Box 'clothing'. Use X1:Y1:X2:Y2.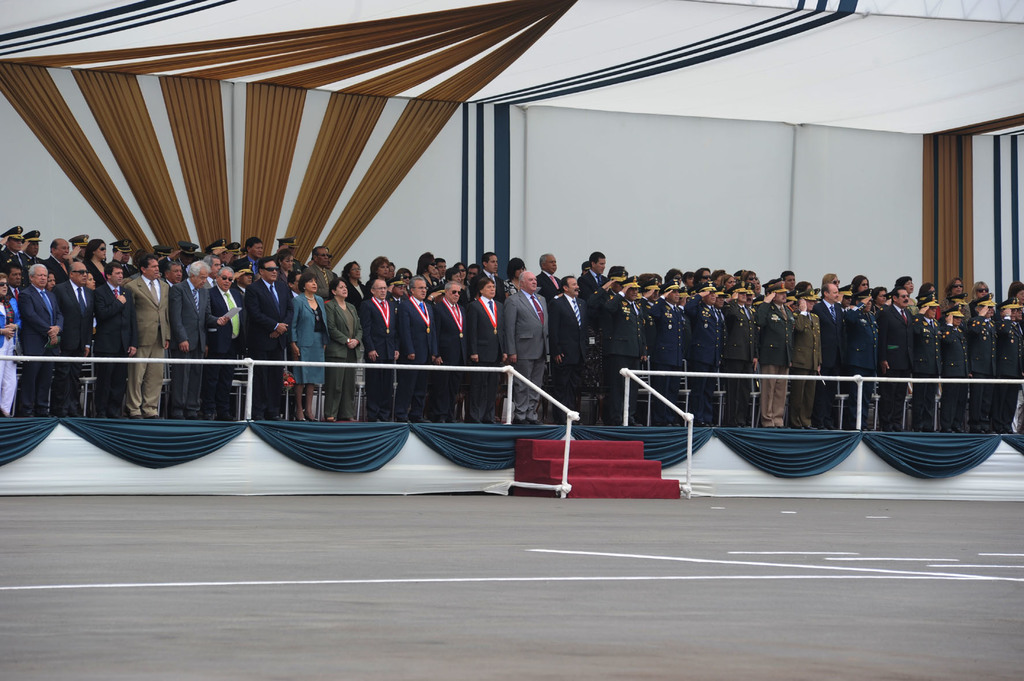
648:301:687:413.
